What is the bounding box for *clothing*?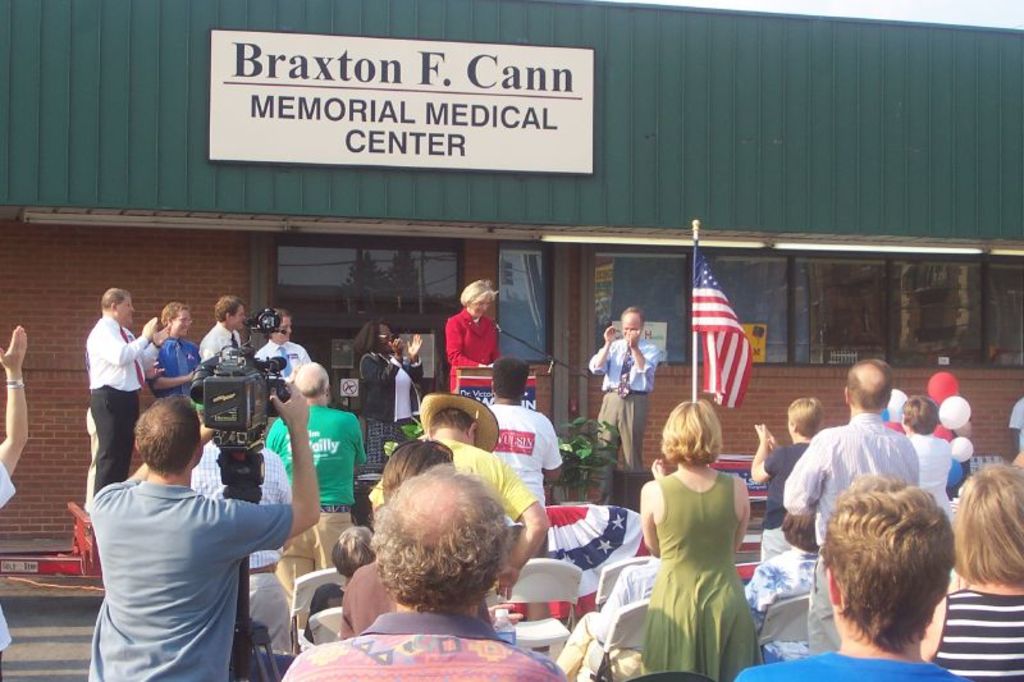
region(558, 550, 675, 681).
